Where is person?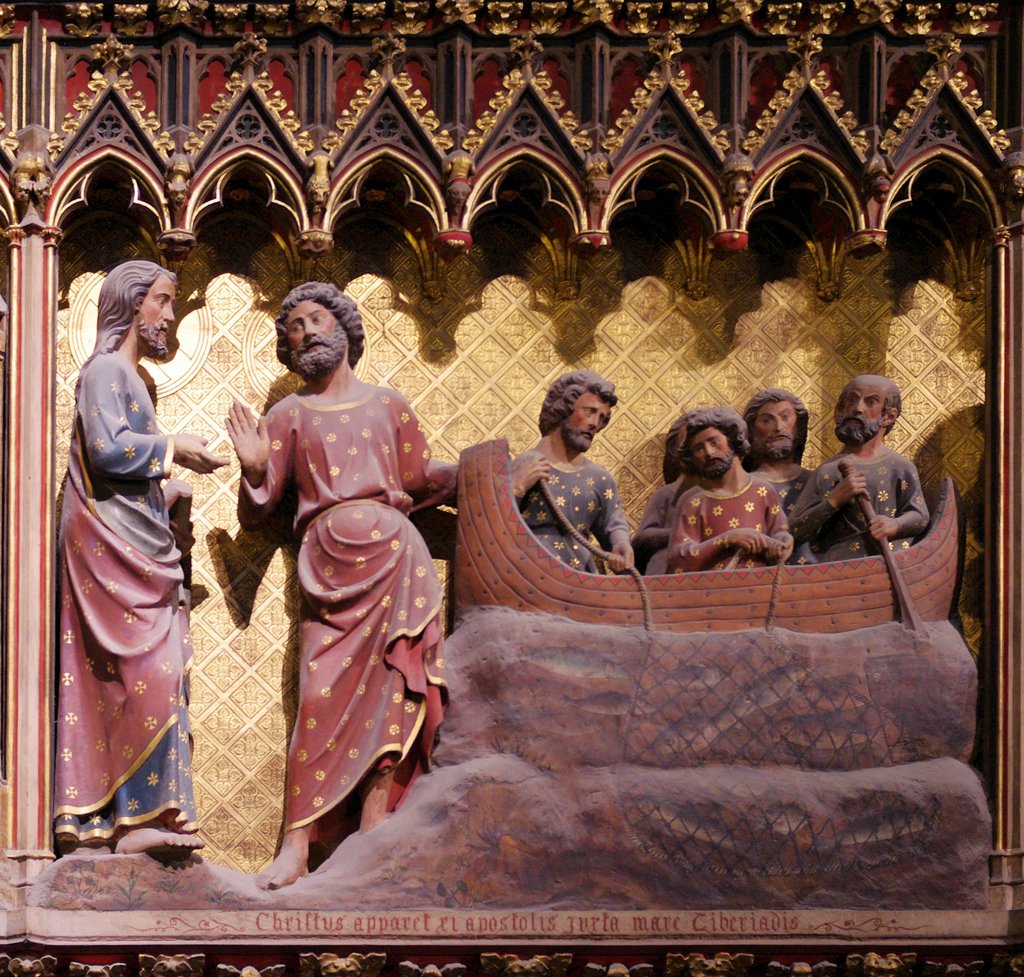
Rect(228, 279, 469, 891).
